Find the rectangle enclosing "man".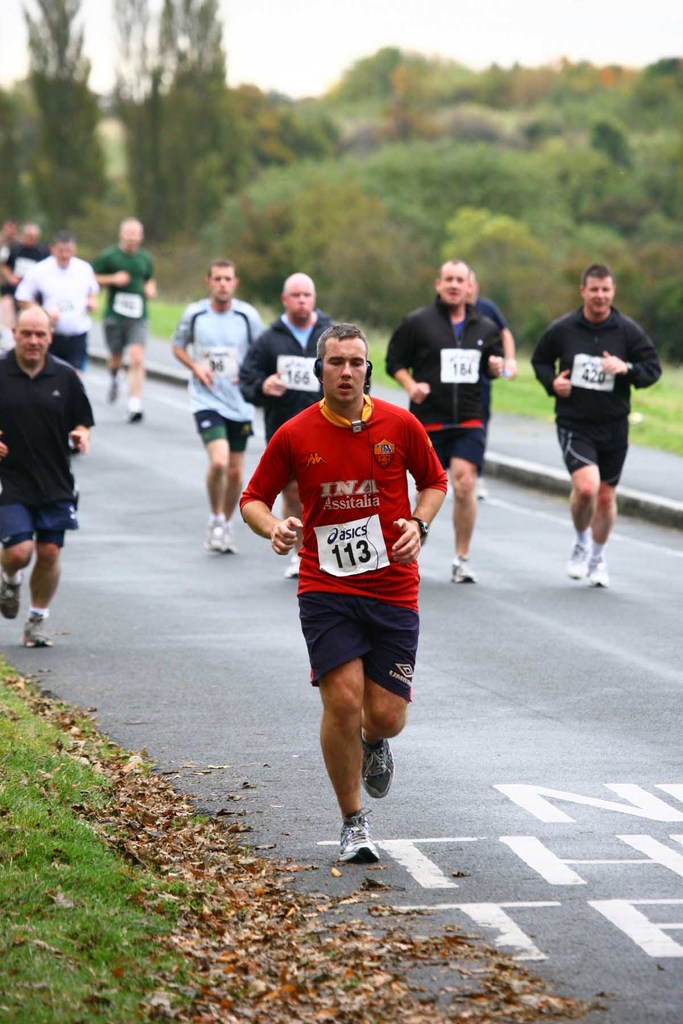
rect(17, 239, 99, 379).
